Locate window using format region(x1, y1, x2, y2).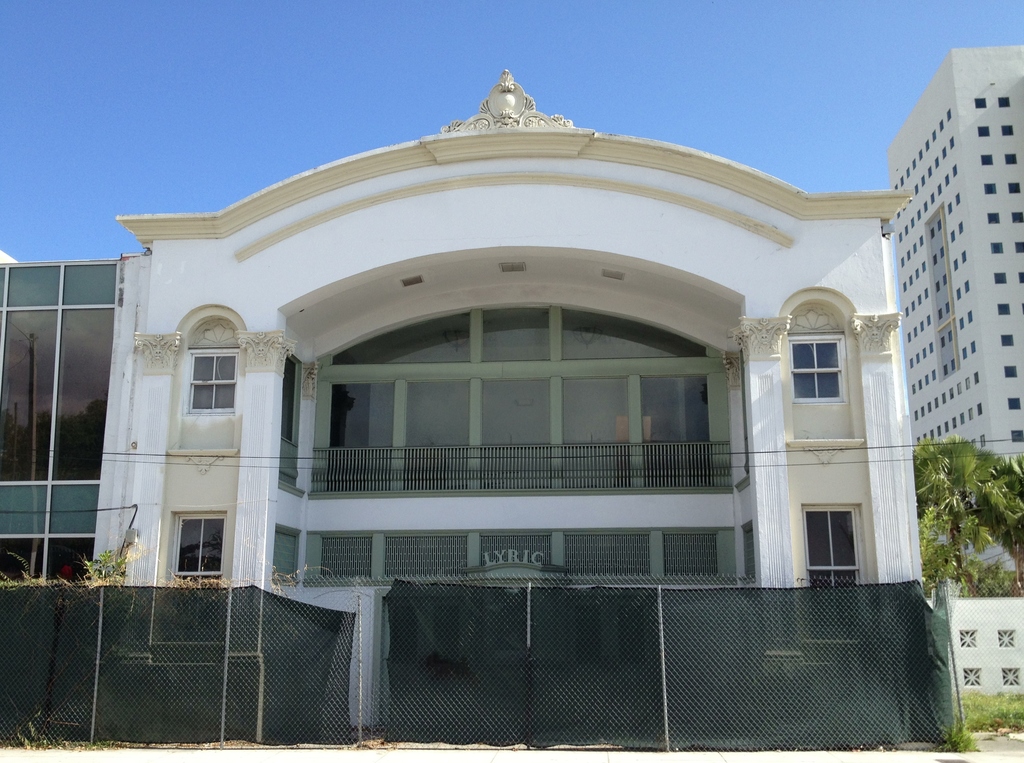
region(776, 287, 865, 450).
